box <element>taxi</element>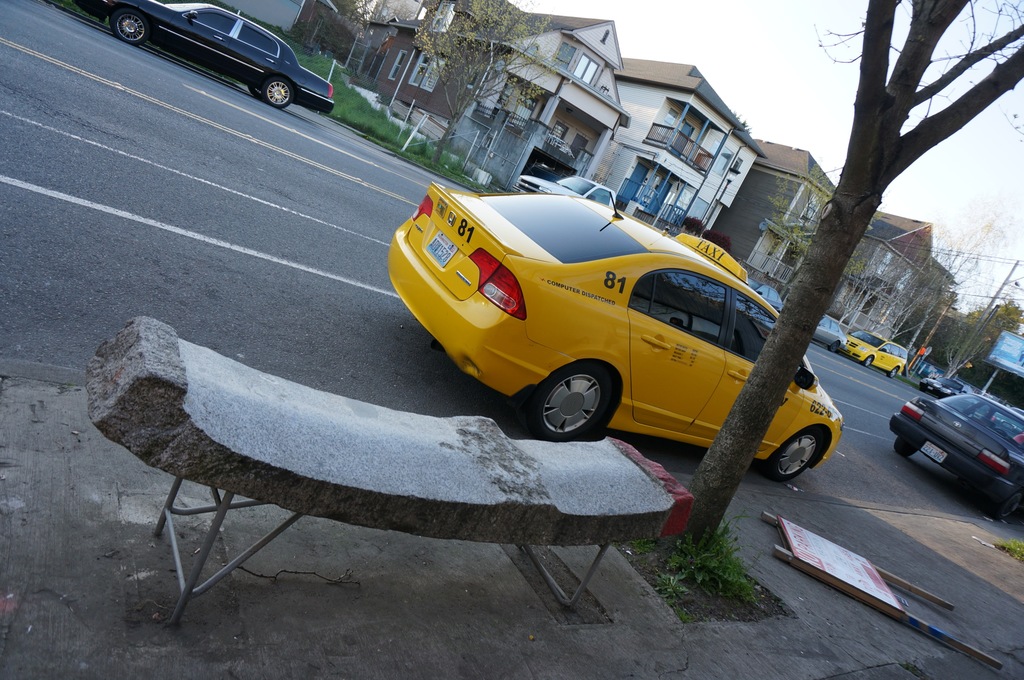
[left=833, top=328, right=911, bottom=382]
